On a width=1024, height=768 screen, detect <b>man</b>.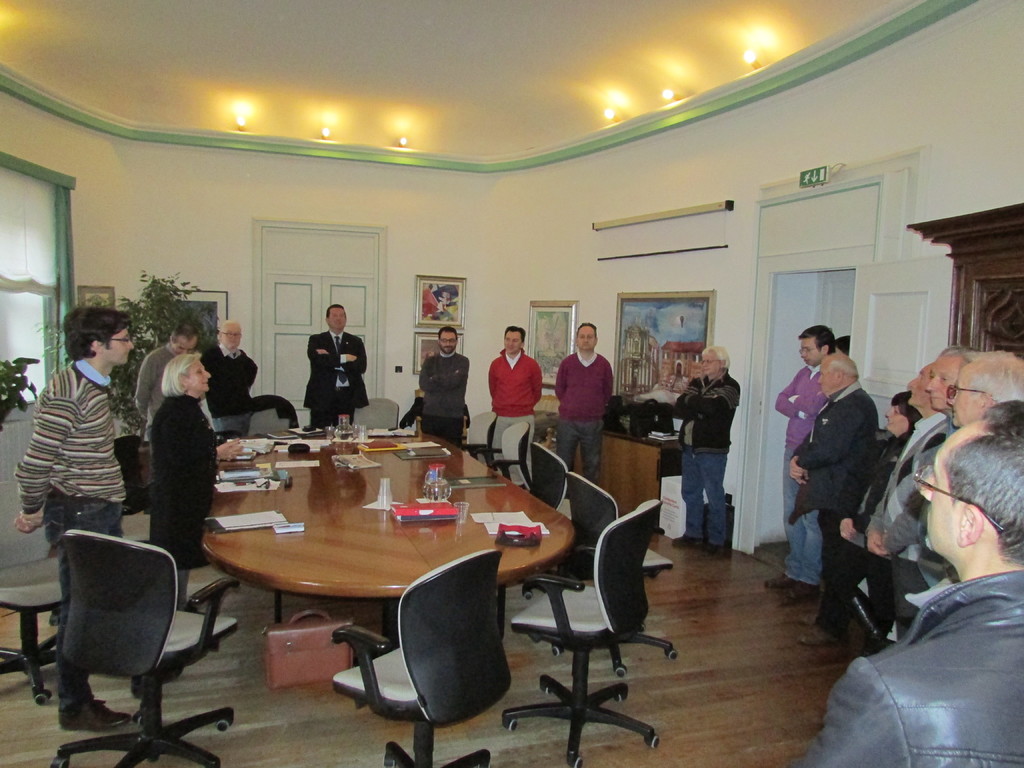
[552,319,611,483].
